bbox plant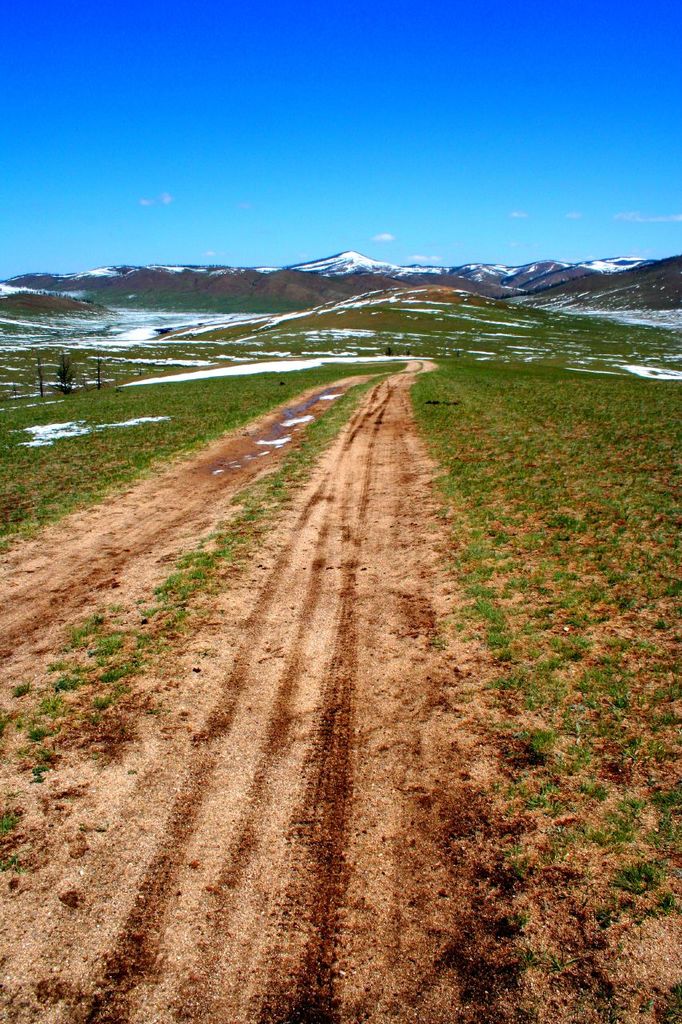
box(656, 707, 681, 723)
